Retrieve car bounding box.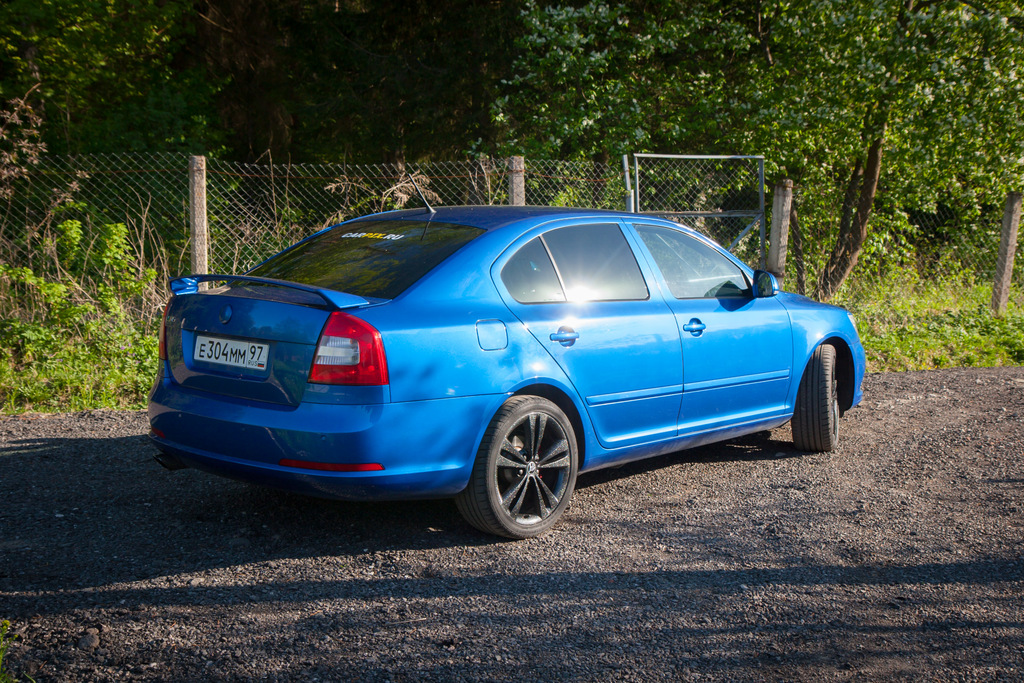
Bounding box: select_region(145, 176, 872, 538).
